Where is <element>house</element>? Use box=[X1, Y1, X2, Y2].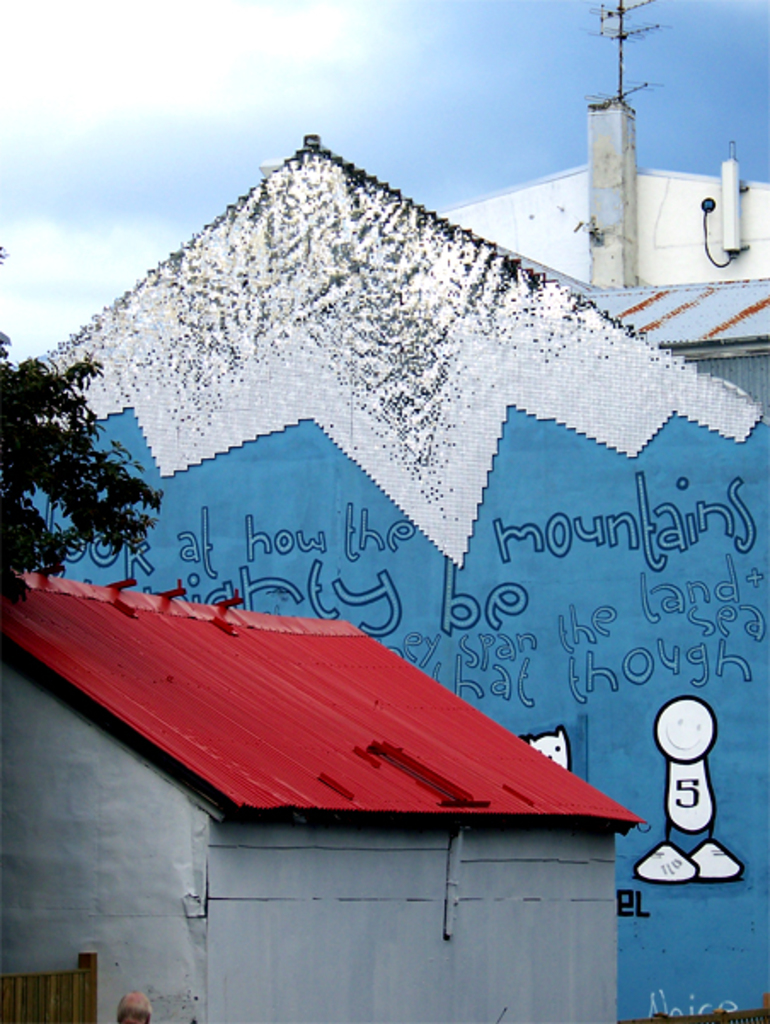
box=[0, 102, 768, 1022].
